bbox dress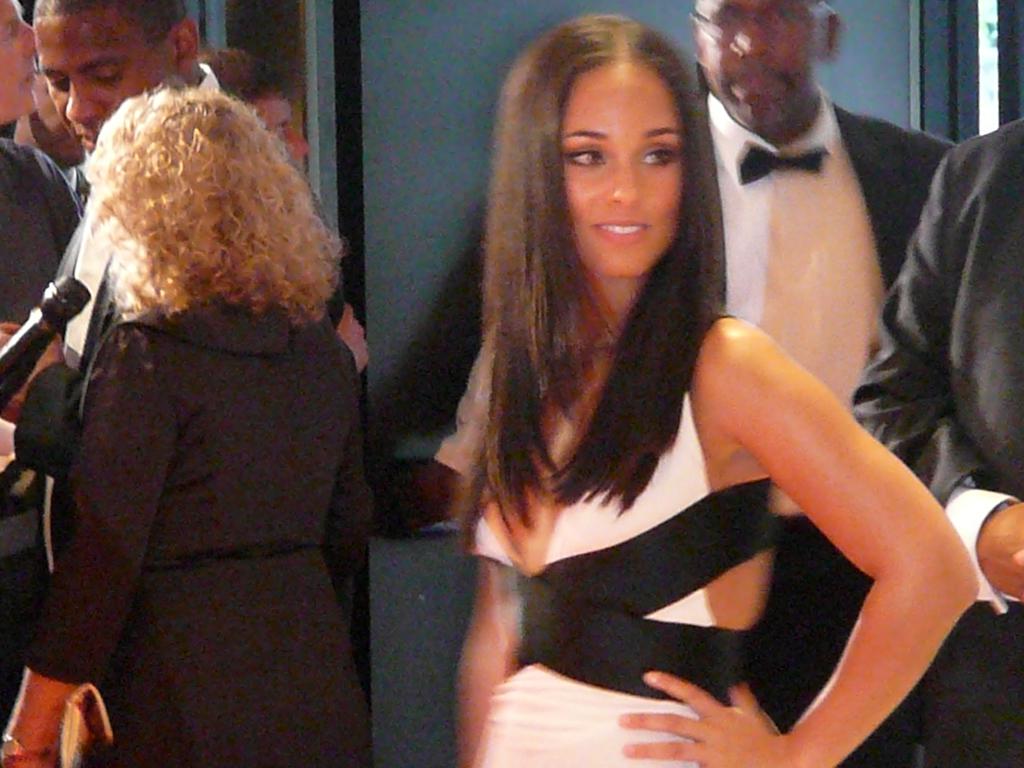
bbox(472, 391, 777, 767)
